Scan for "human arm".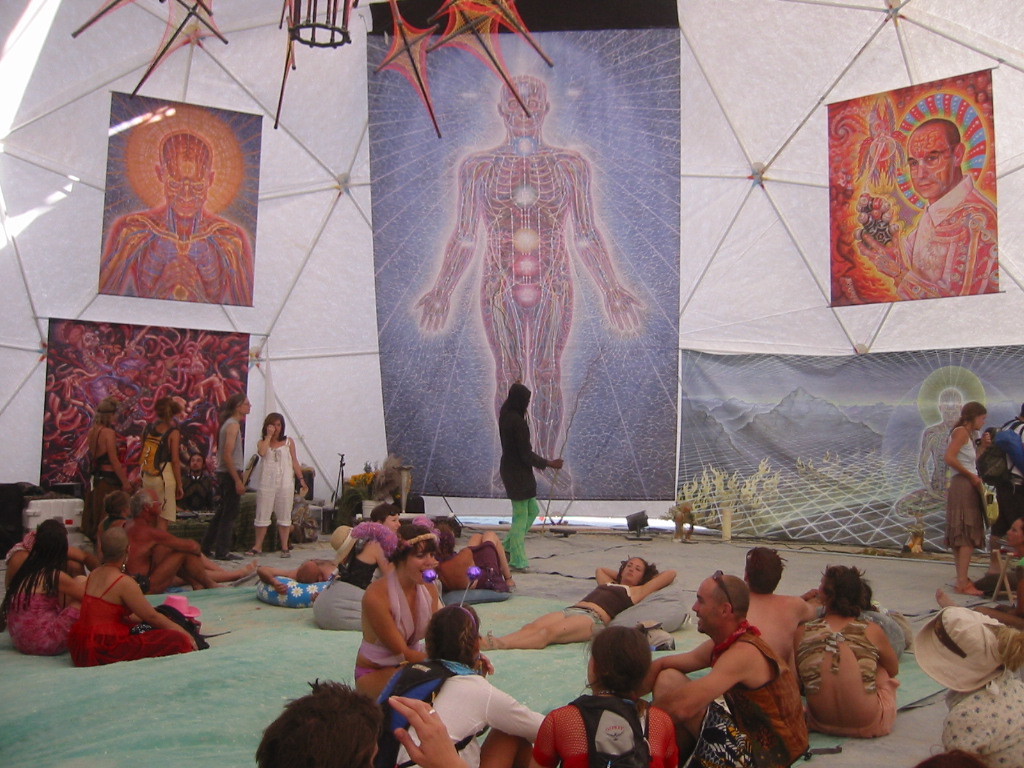
Scan result: 222/421/248/495.
